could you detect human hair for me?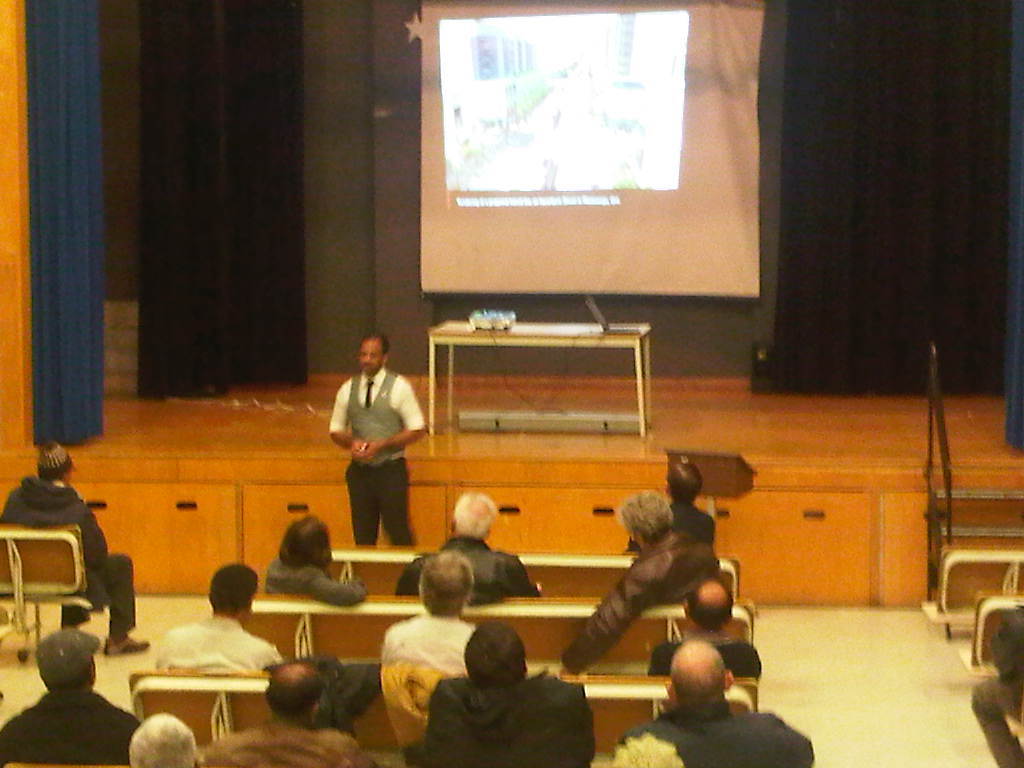
Detection result: box(669, 637, 726, 702).
